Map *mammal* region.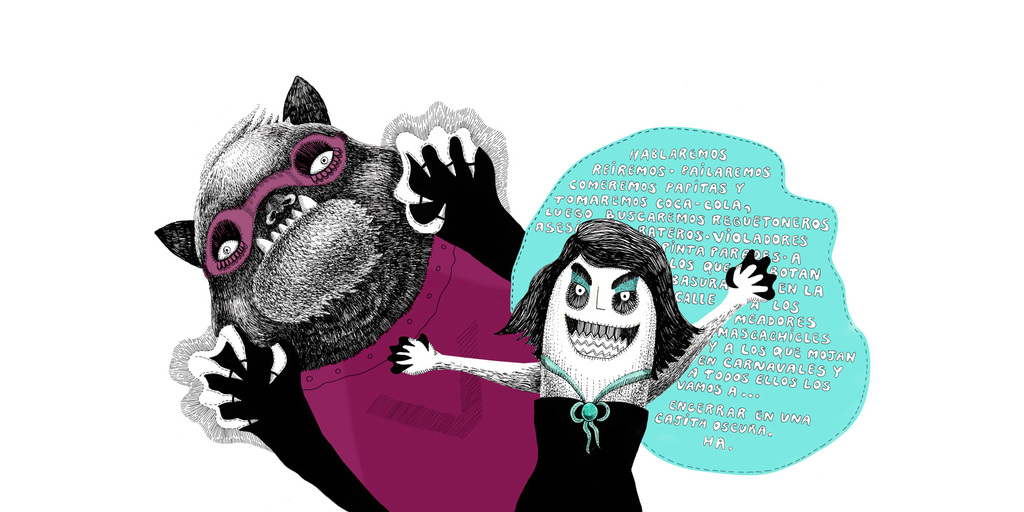
Mapped to (left=144, top=109, right=722, bottom=511).
